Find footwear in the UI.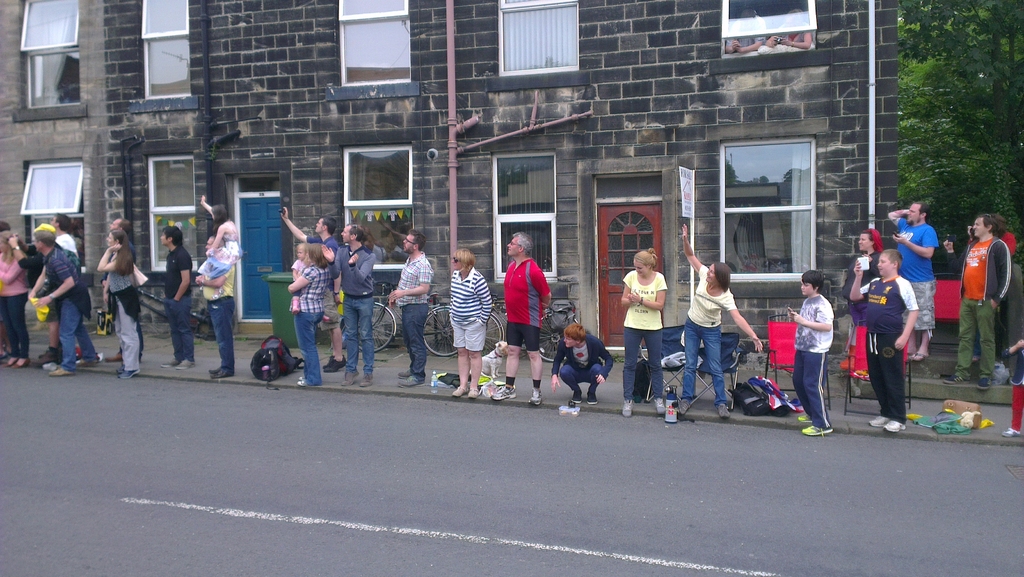
UI element at Rect(942, 373, 967, 386).
